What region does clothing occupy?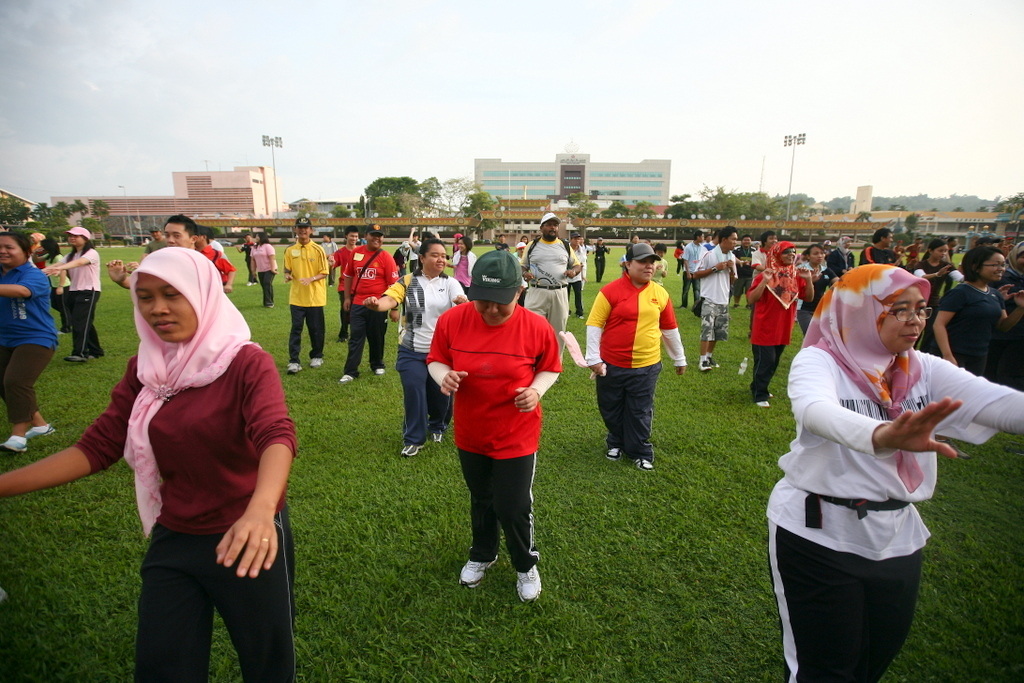
box=[434, 292, 556, 592].
